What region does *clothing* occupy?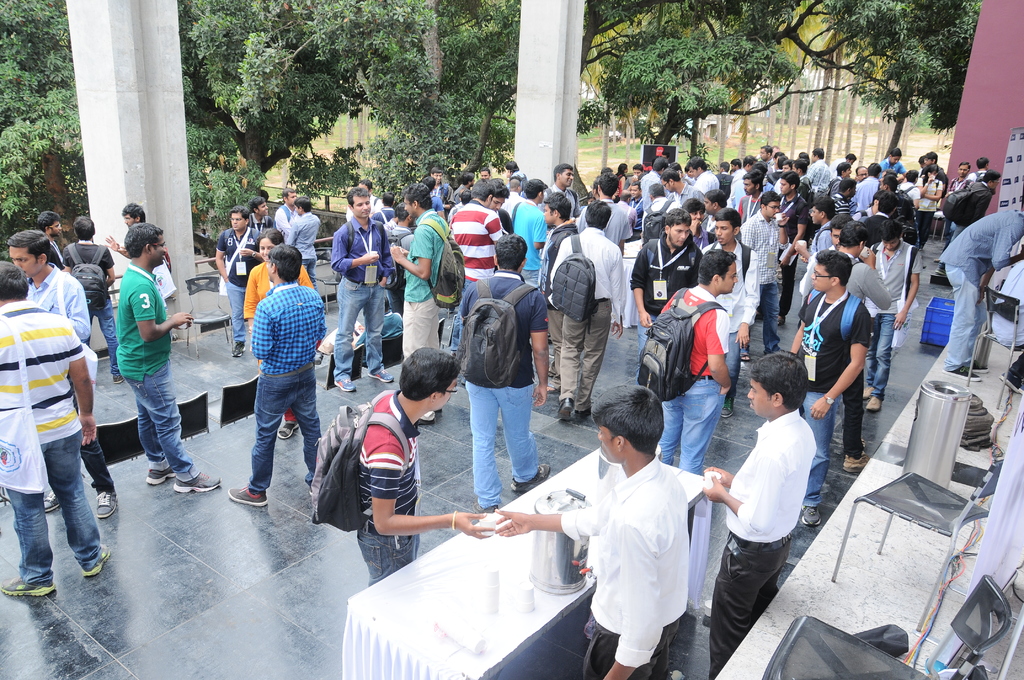
714/171/733/210.
